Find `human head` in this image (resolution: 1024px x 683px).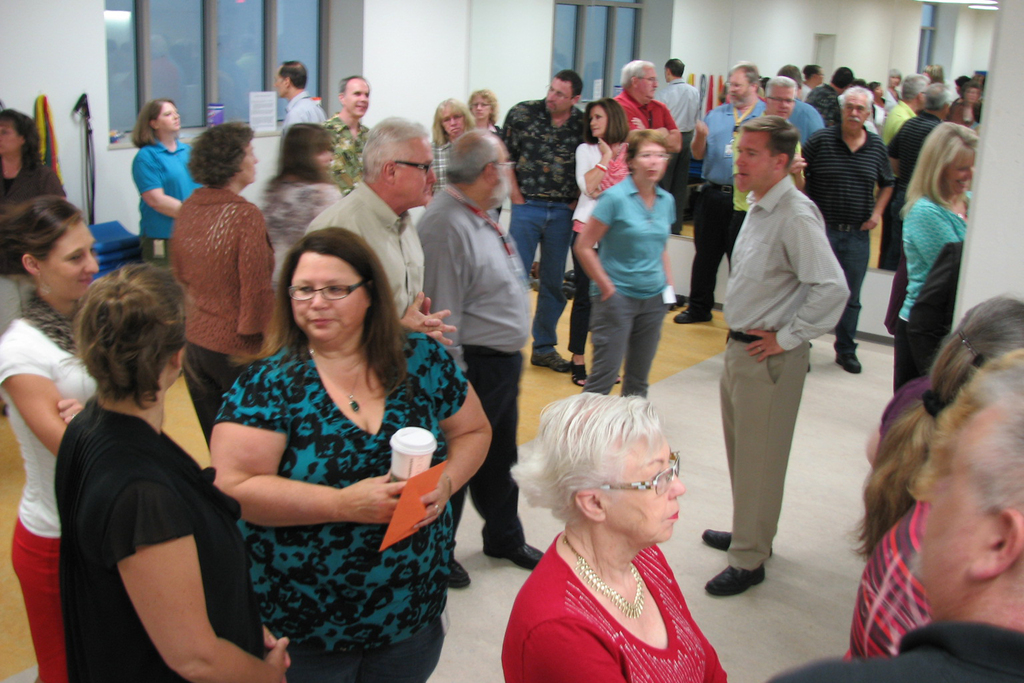
<bbox>832, 66, 853, 92</bbox>.
